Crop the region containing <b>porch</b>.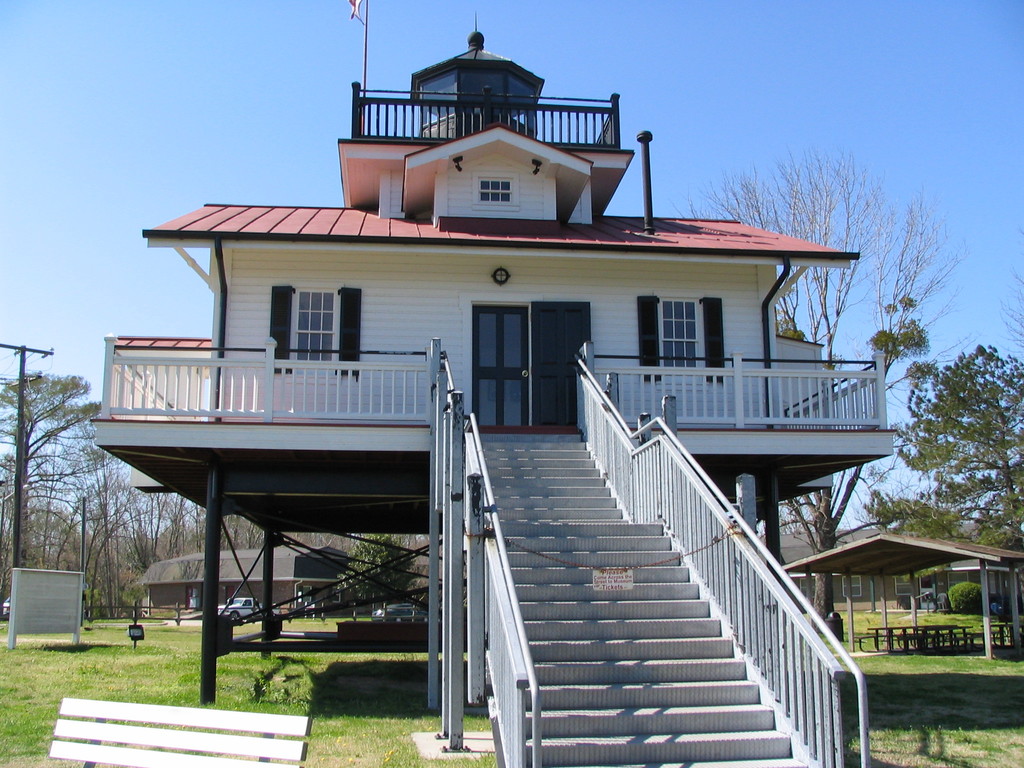
Crop region: rect(92, 419, 897, 767).
